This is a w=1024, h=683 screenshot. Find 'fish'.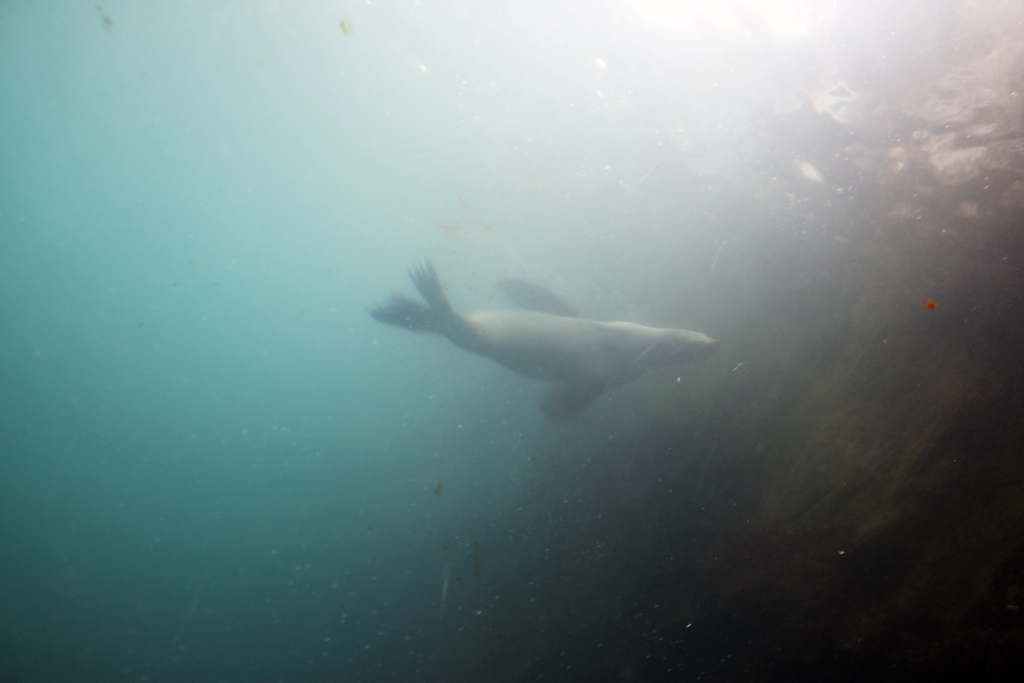
Bounding box: <box>378,265,738,417</box>.
